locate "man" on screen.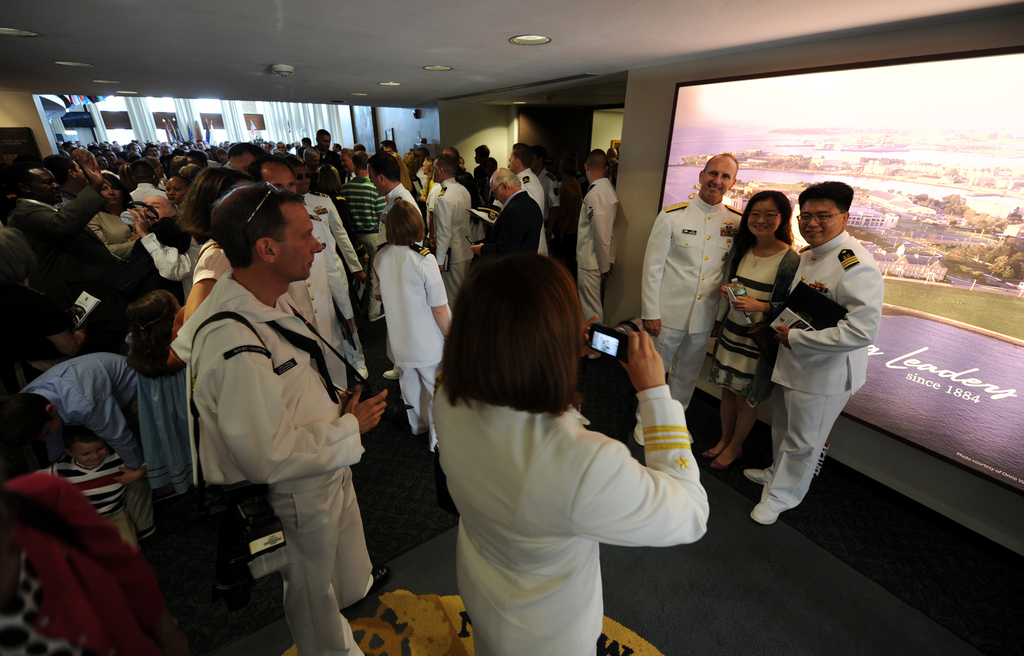
On screen at 572,147,620,356.
